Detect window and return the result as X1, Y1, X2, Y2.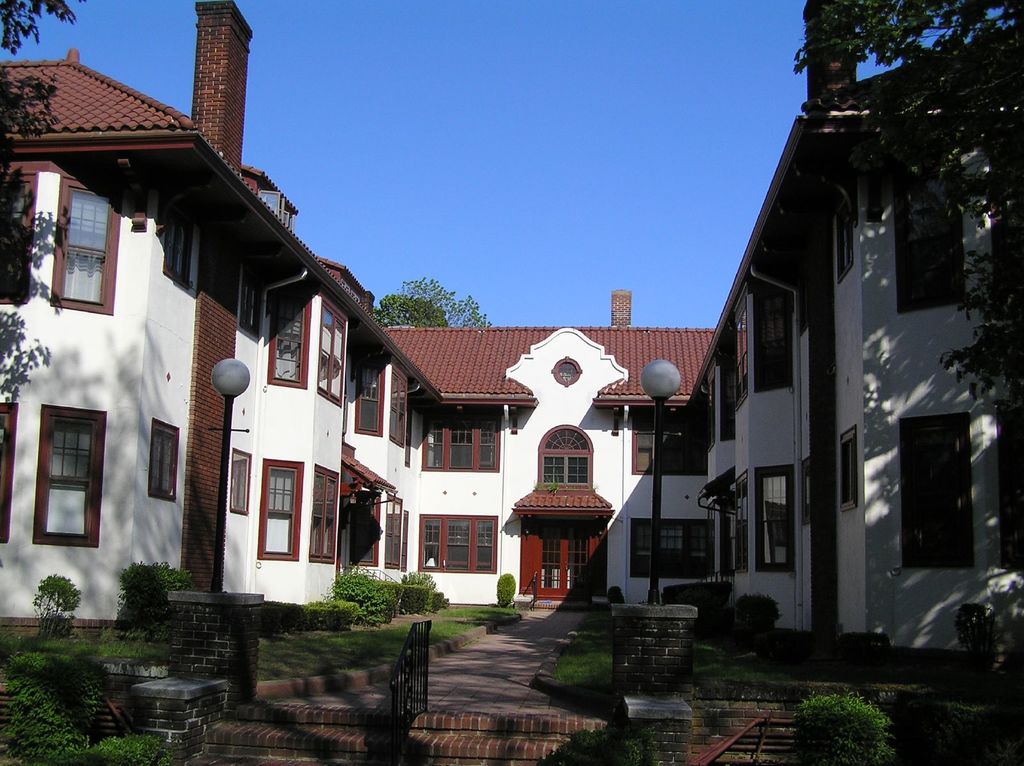
829, 193, 854, 284.
